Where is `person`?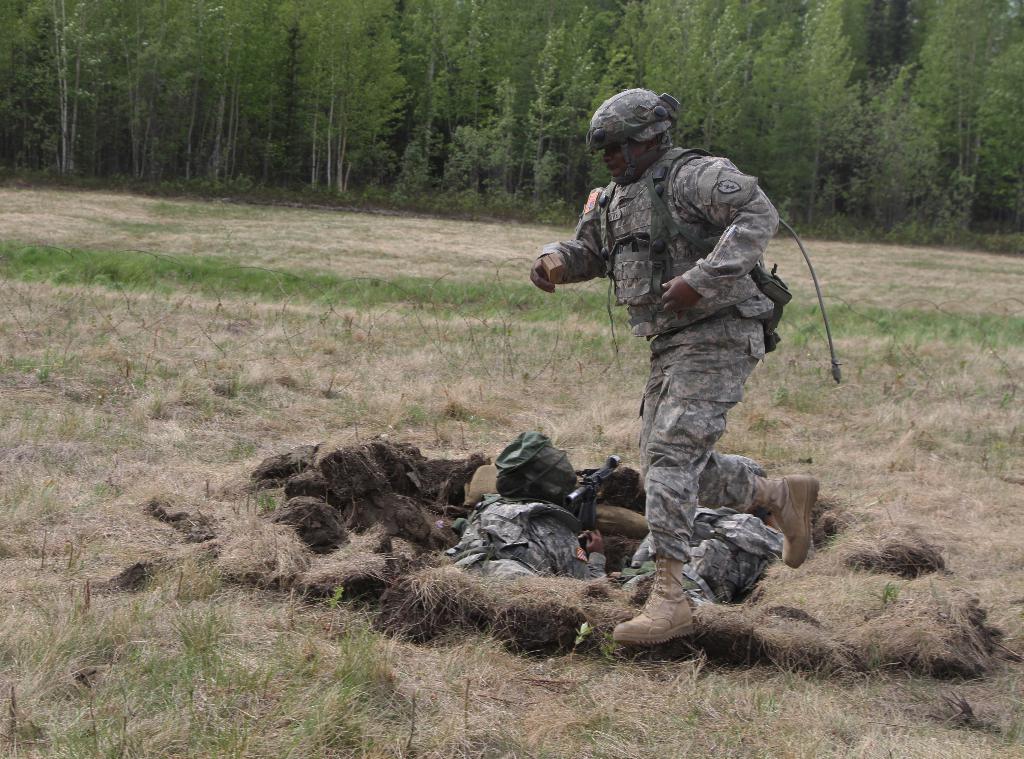
detection(529, 87, 820, 643).
